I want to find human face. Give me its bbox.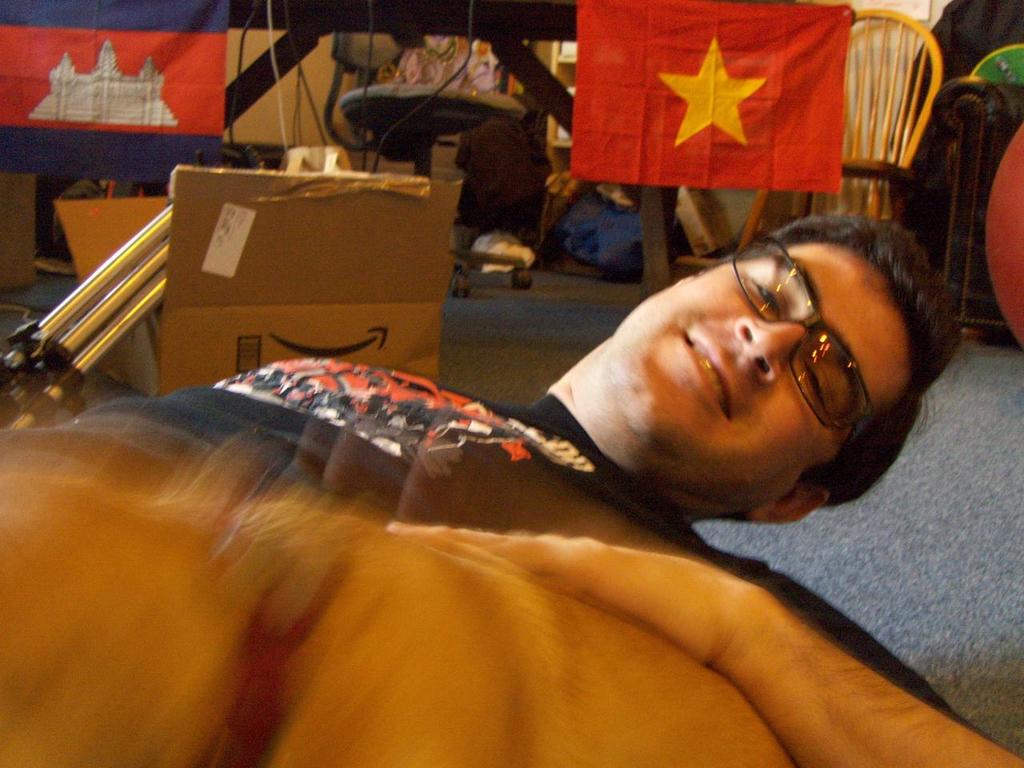
bbox(613, 238, 906, 510).
